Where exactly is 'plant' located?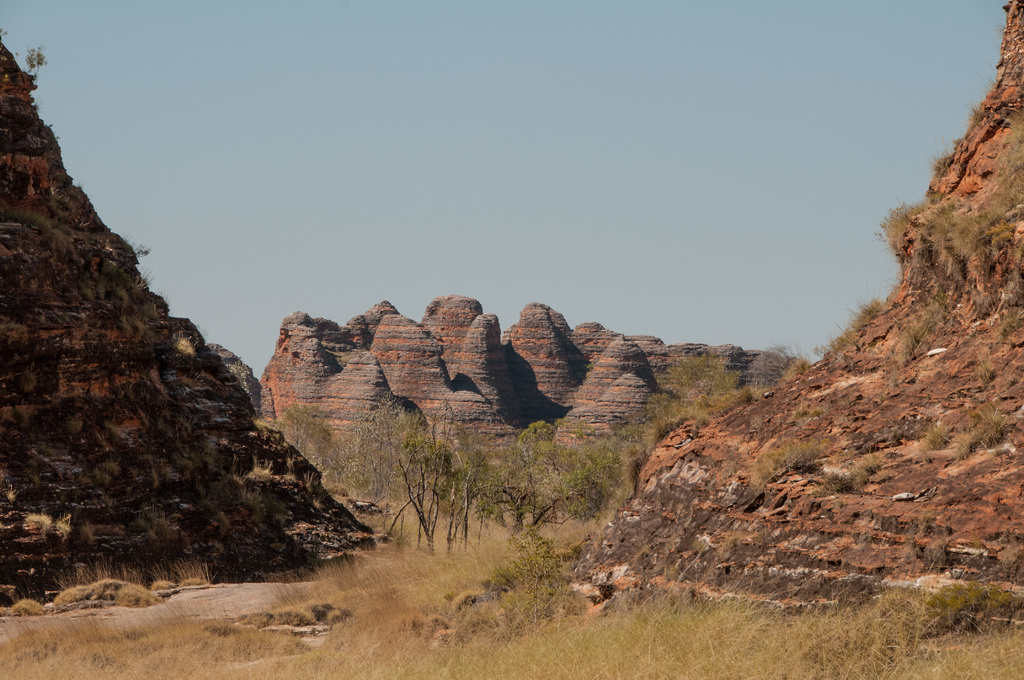
Its bounding box is <region>794, 435, 835, 469</region>.
